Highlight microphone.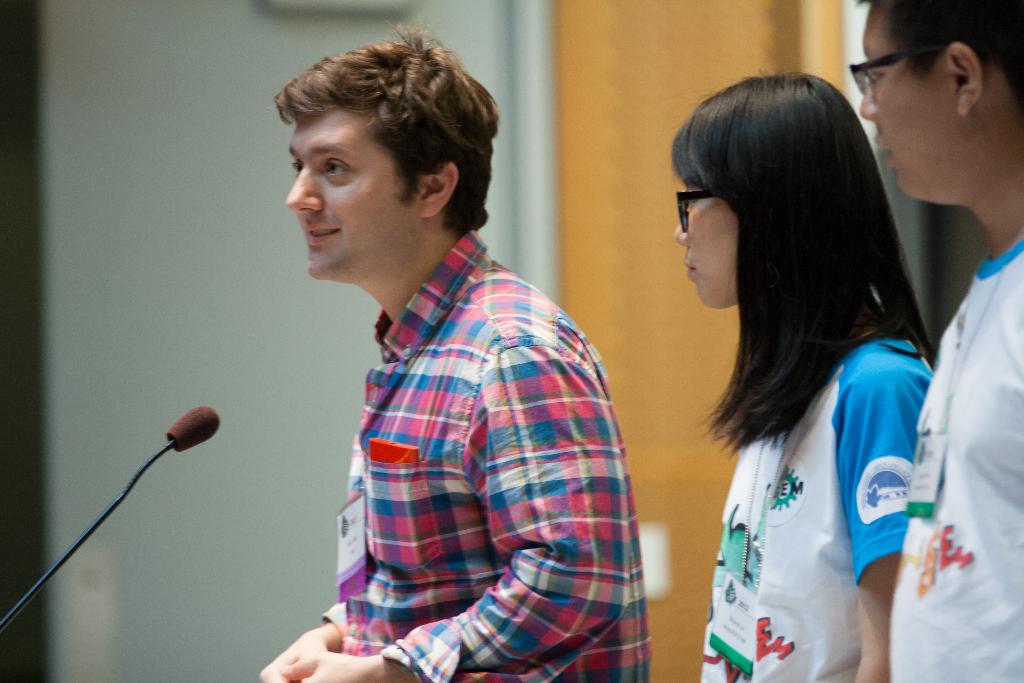
Highlighted region: {"x1": 157, "y1": 404, "x2": 221, "y2": 448}.
